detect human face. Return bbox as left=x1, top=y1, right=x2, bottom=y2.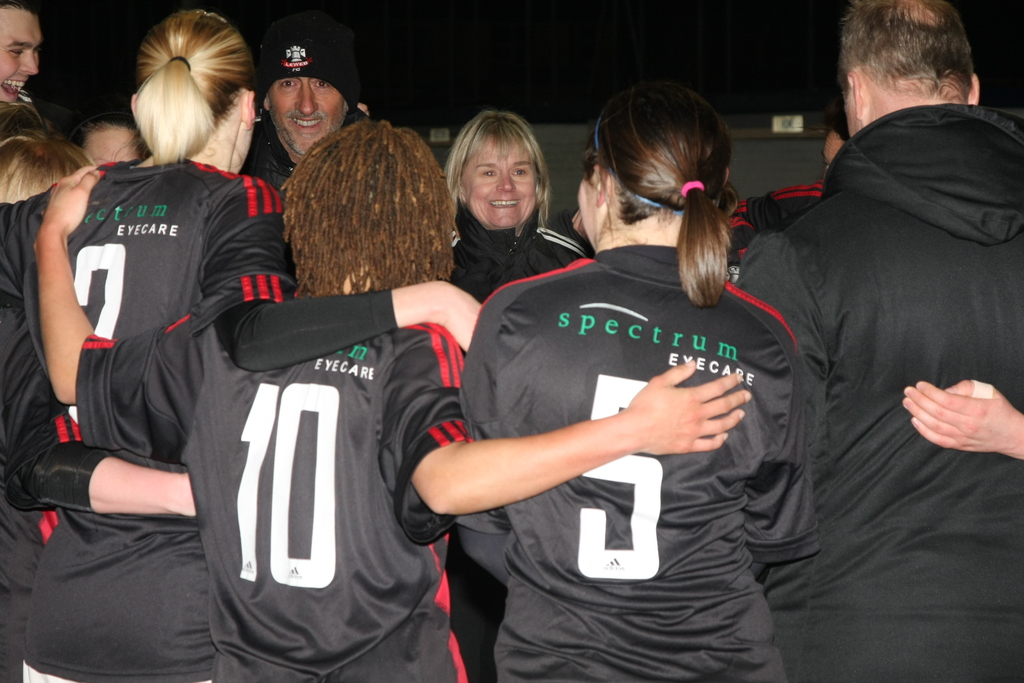
left=83, top=127, right=142, bottom=169.
